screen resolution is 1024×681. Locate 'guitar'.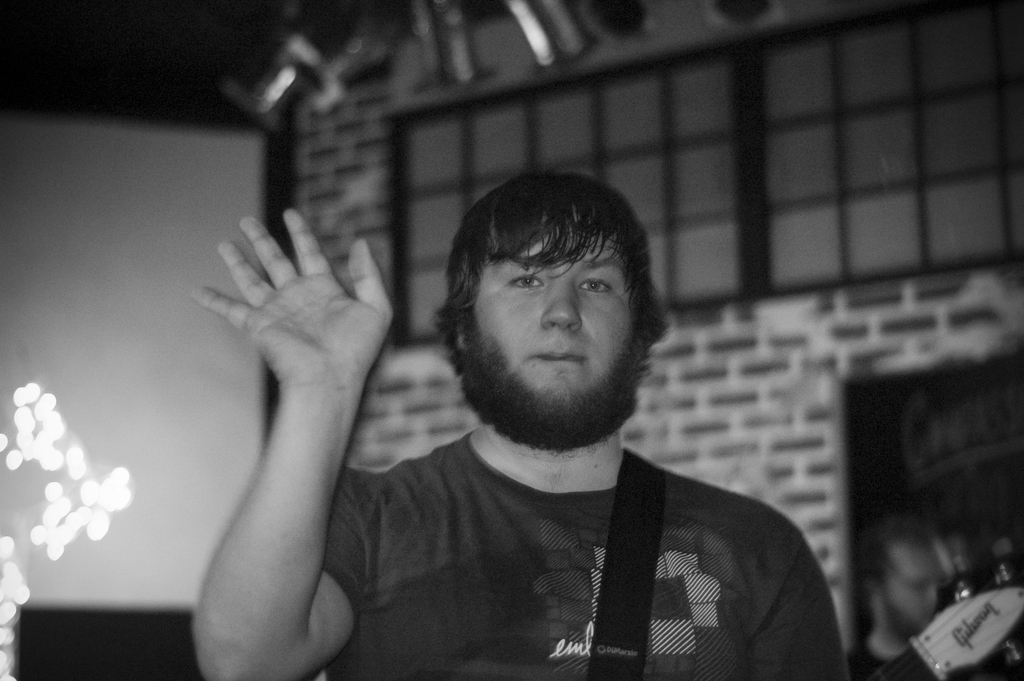
pyautogui.locateOnScreen(864, 561, 1023, 680).
